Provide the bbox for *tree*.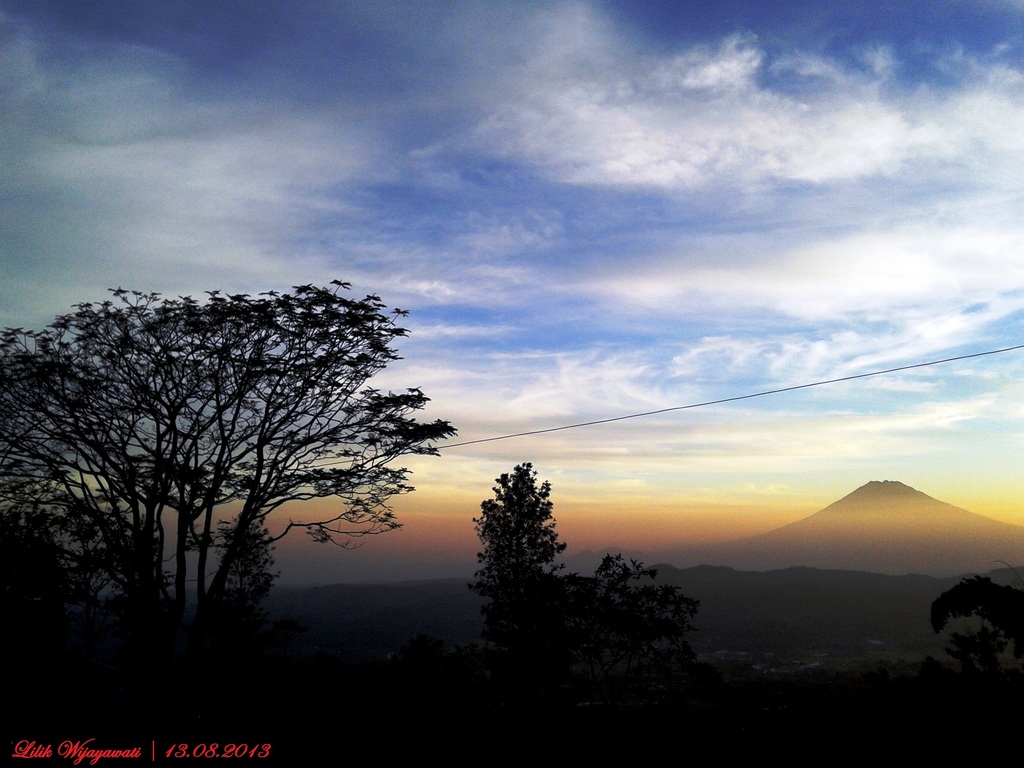
pyautogui.locateOnScreen(202, 500, 287, 618).
